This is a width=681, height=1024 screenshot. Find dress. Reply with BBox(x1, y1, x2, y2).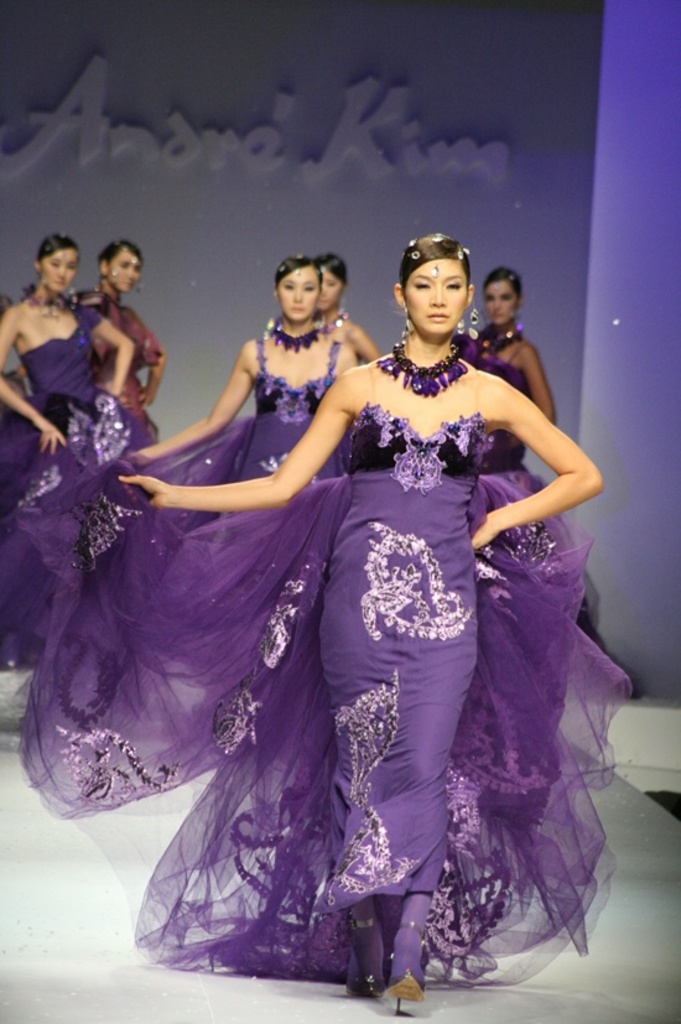
BBox(471, 342, 531, 396).
